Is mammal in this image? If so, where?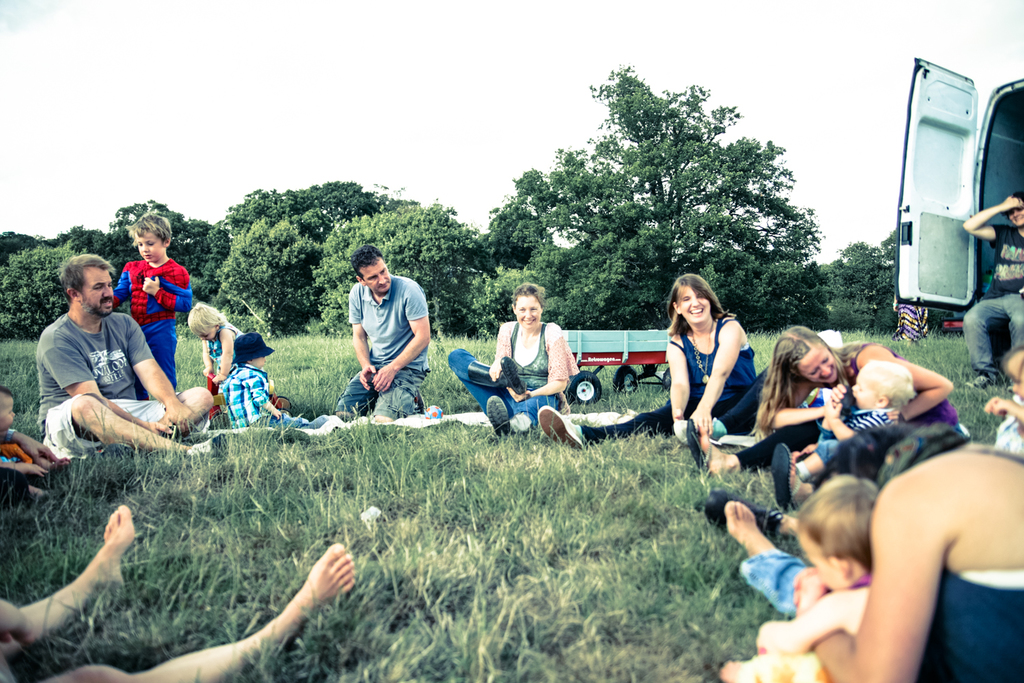
Yes, at crop(35, 253, 210, 458).
